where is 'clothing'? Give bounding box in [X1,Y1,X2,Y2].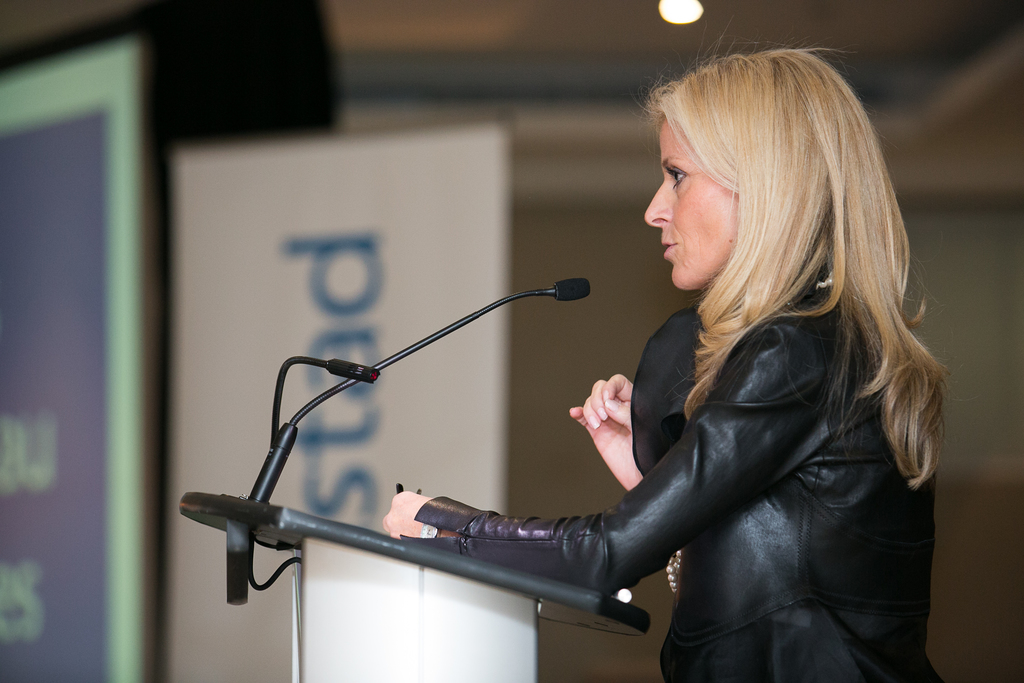
[466,214,951,657].
